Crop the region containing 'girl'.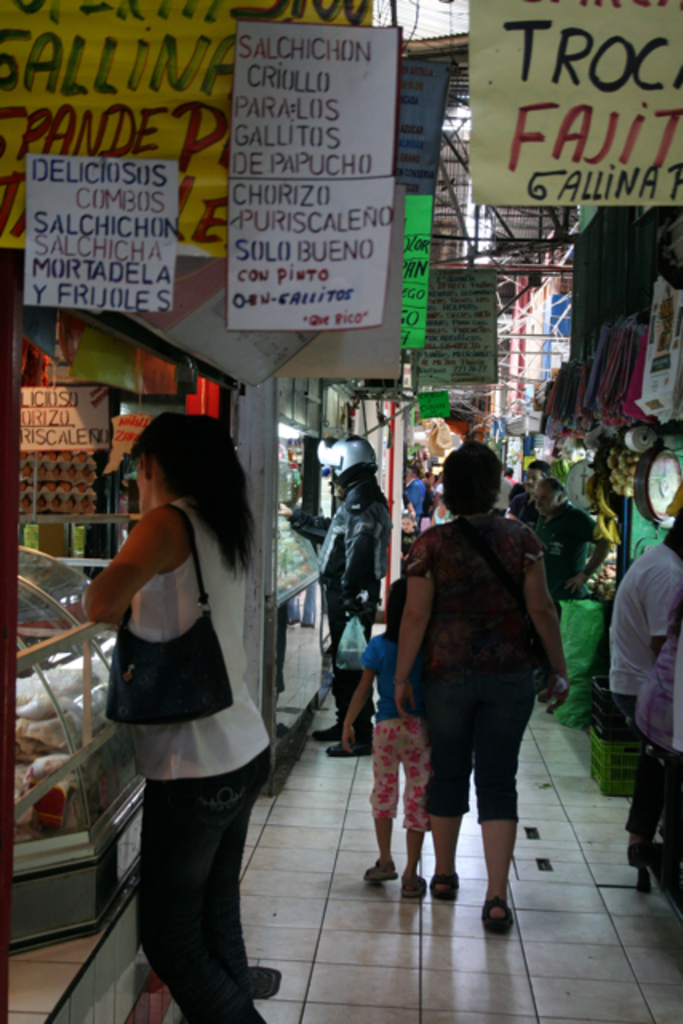
Crop region: bbox(342, 578, 432, 896).
